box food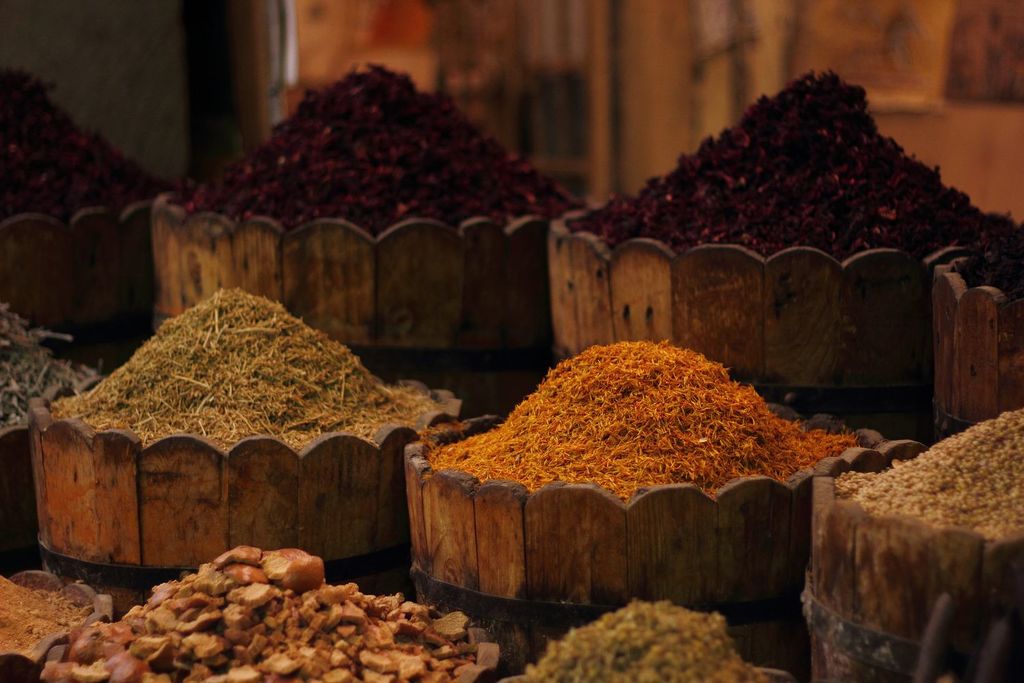
<region>949, 221, 1023, 305</region>
